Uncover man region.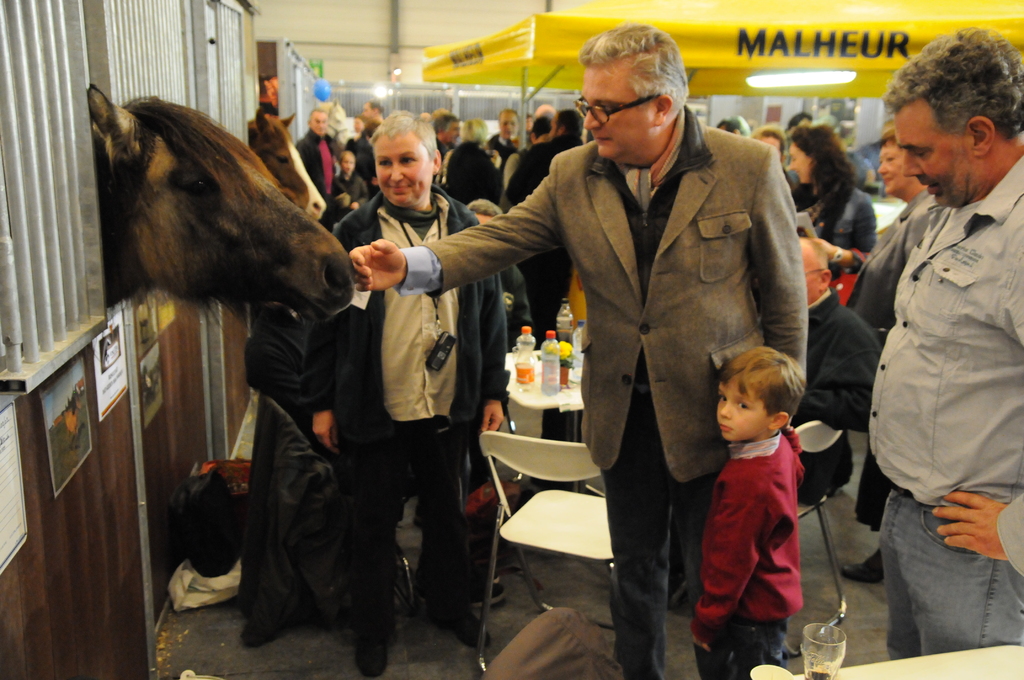
Uncovered: region(481, 102, 528, 190).
